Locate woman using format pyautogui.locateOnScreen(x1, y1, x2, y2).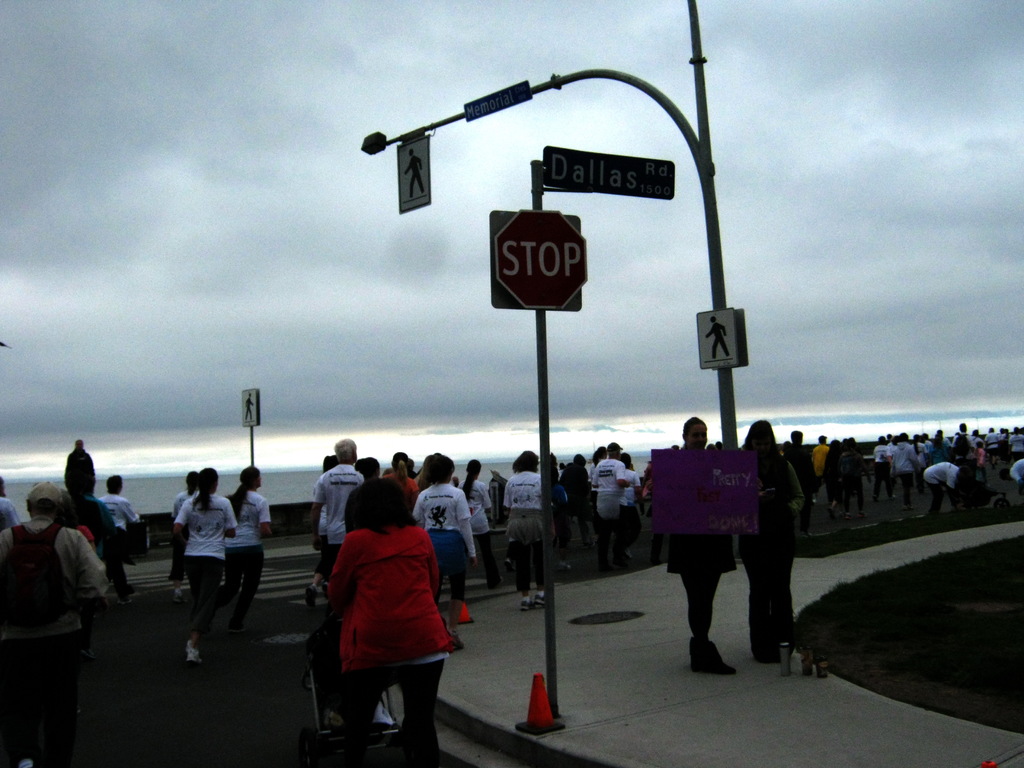
pyautogui.locateOnScreen(739, 424, 804, 664).
